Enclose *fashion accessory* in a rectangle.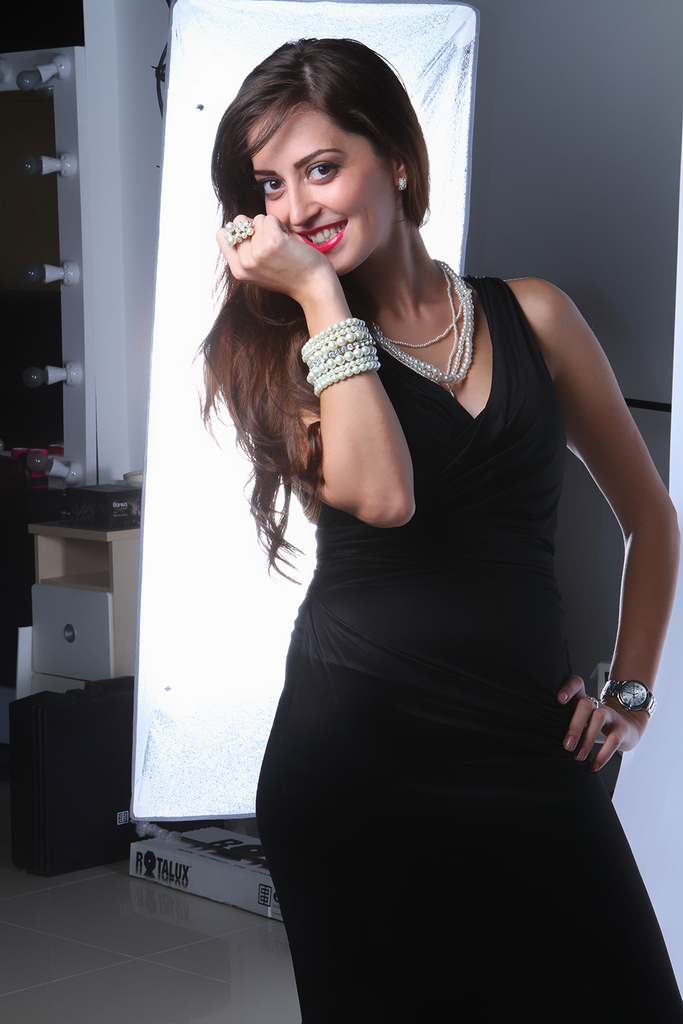
region(370, 259, 475, 382).
